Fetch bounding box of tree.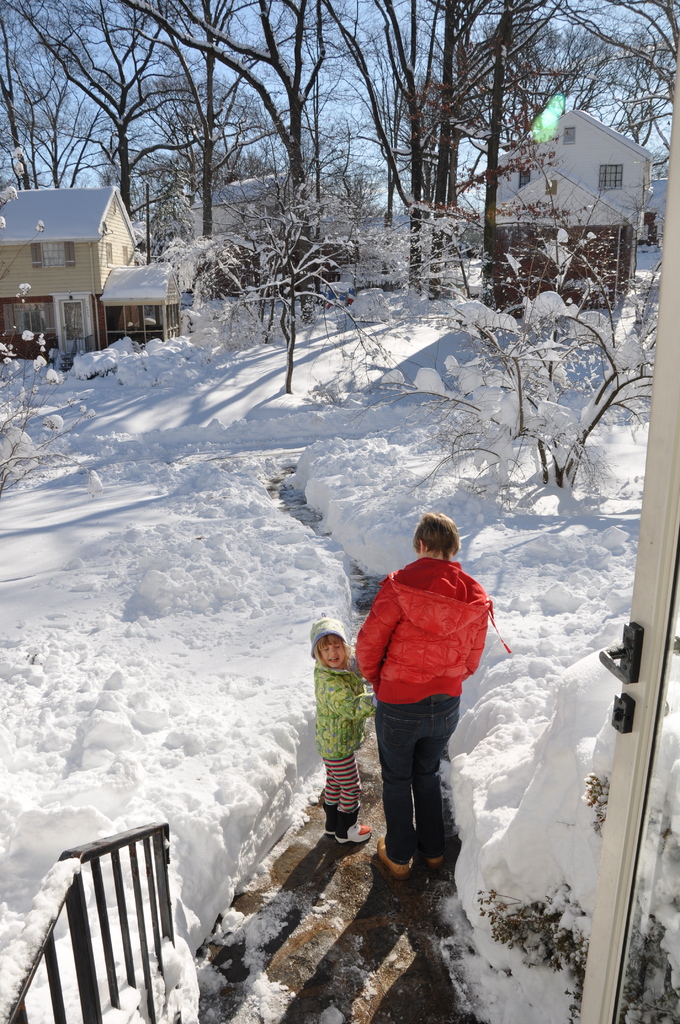
Bbox: 0,330,89,499.
